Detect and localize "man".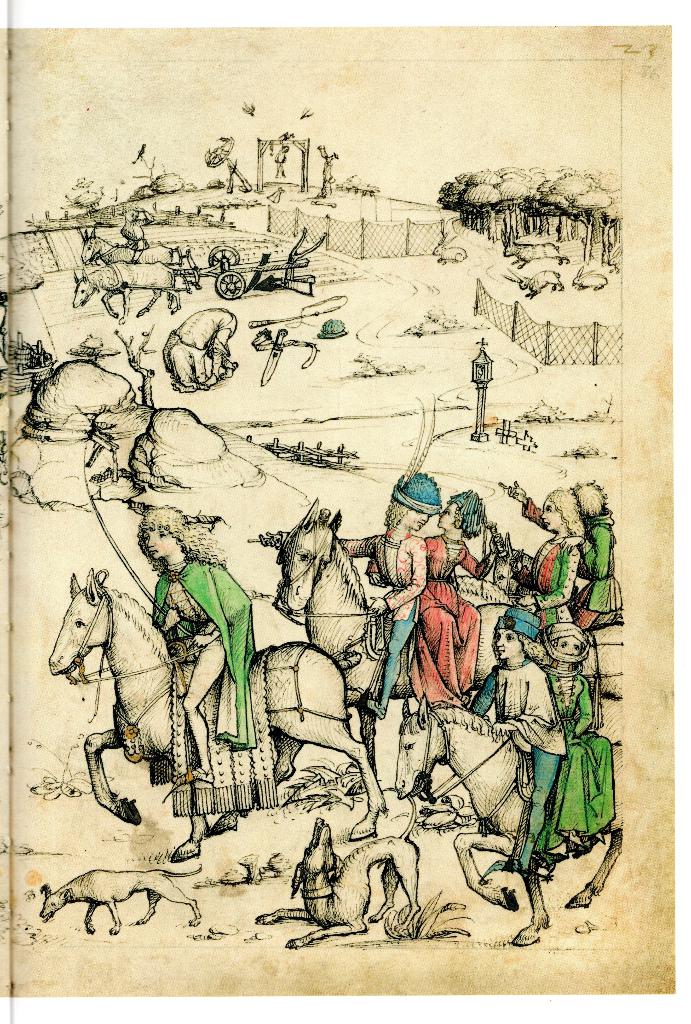
Localized at box=[268, 469, 443, 719].
